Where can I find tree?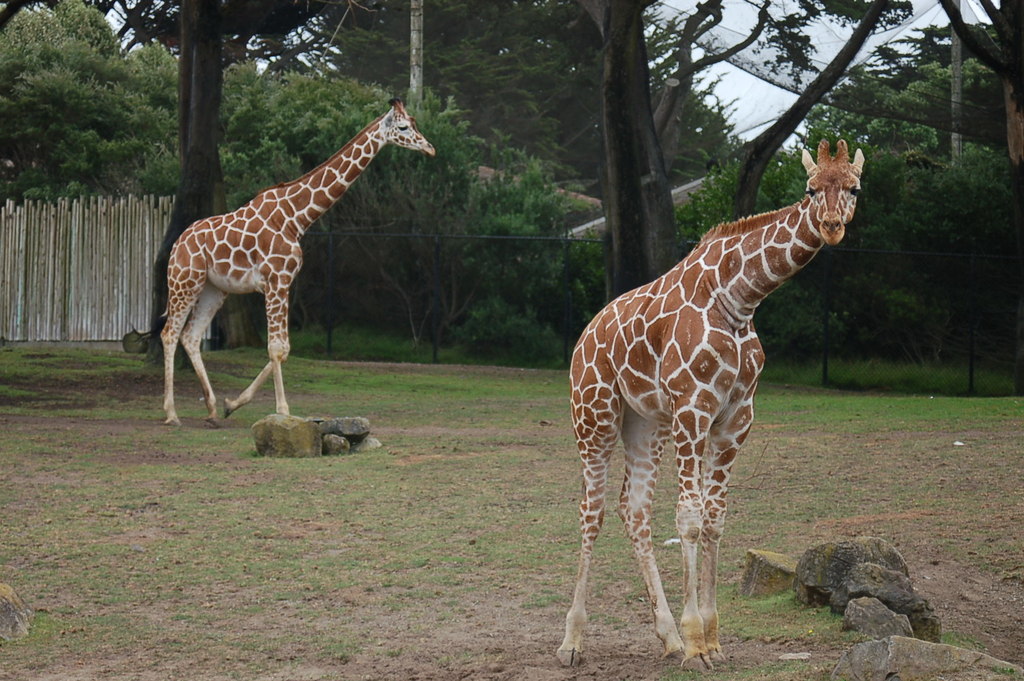
You can find it at box(411, 0, 436, 97).
